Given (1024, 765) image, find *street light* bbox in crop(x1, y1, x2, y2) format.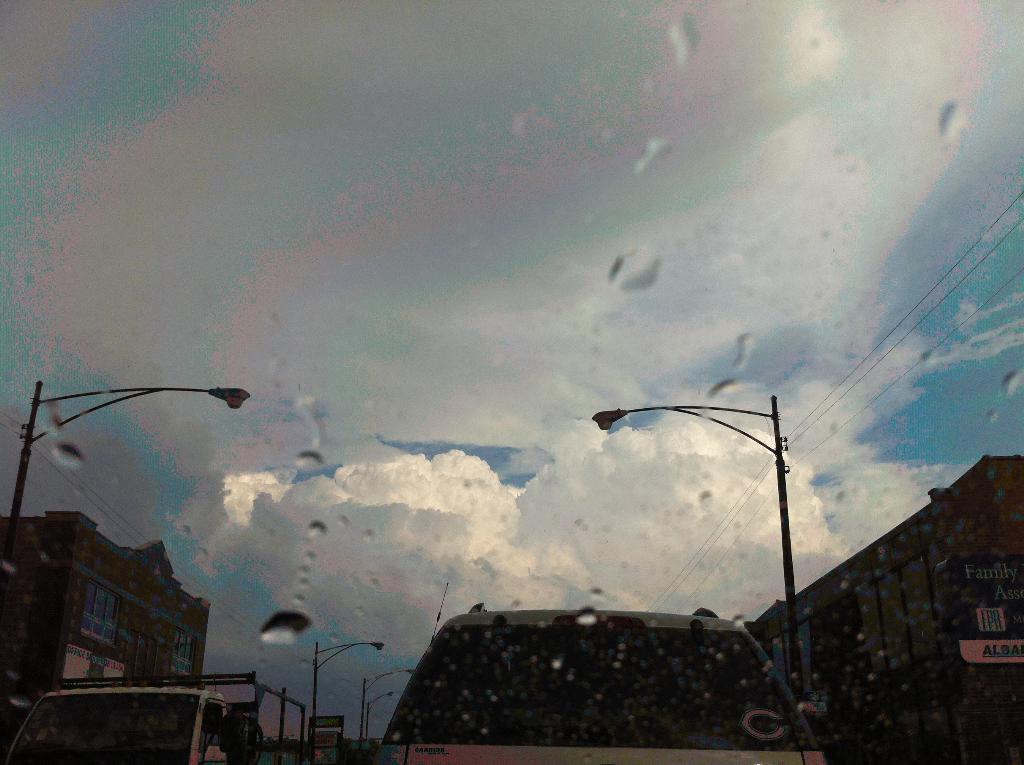
crop(569, 368, 838, 687).
